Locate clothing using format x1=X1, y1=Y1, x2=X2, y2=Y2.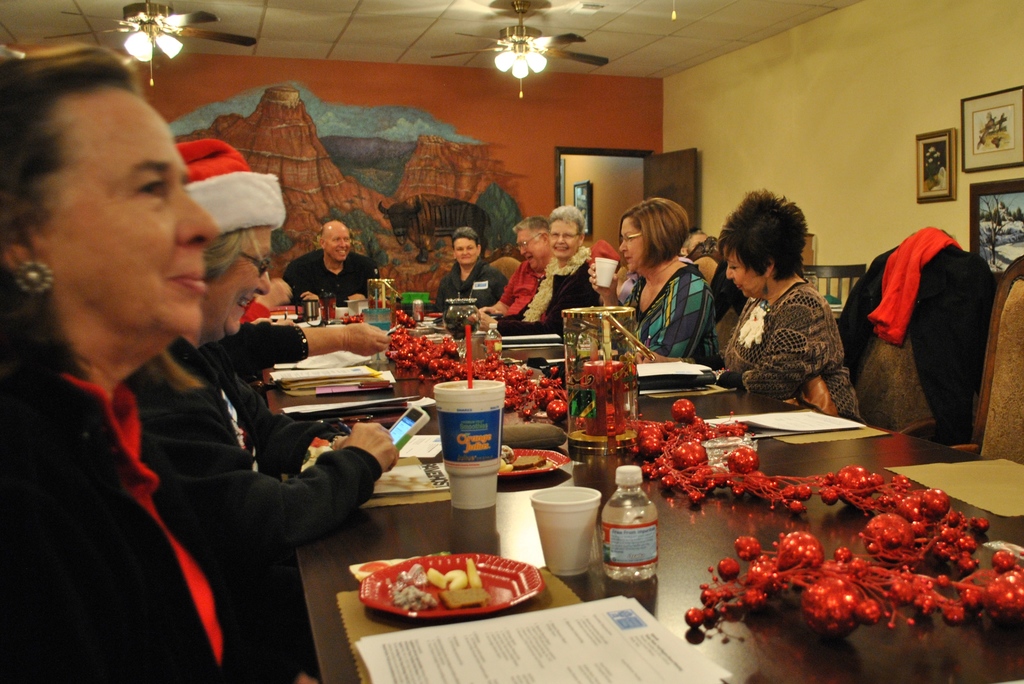
x1=492, y1=247, x2=557, y2=327.
